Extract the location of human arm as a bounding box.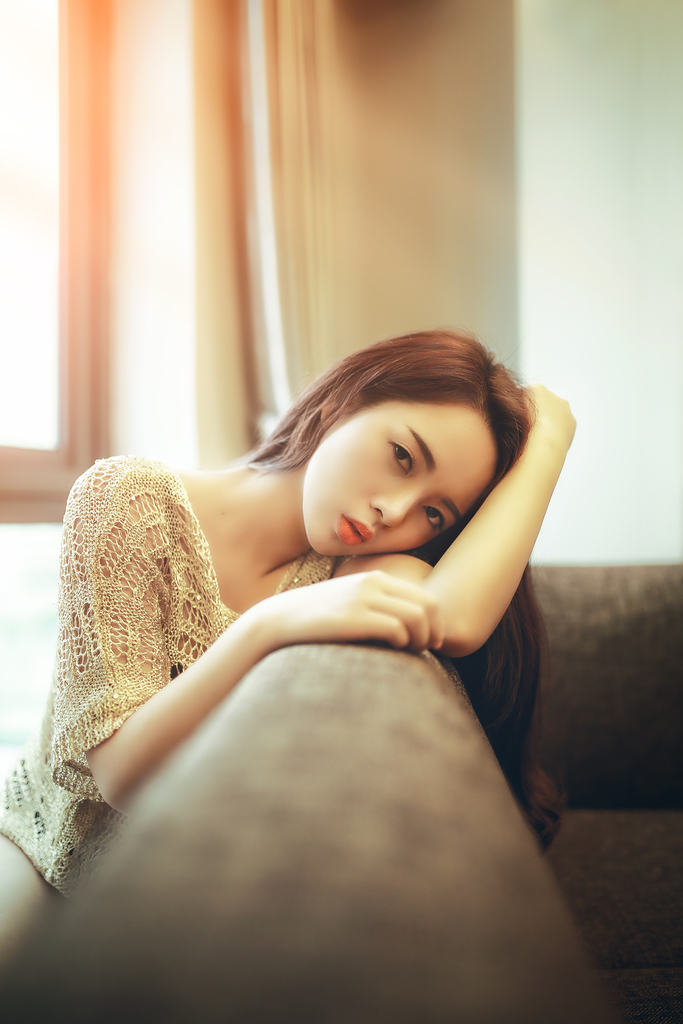
{"x1": 357, "y1": 373, "x2": 573, "y2": 659}.
